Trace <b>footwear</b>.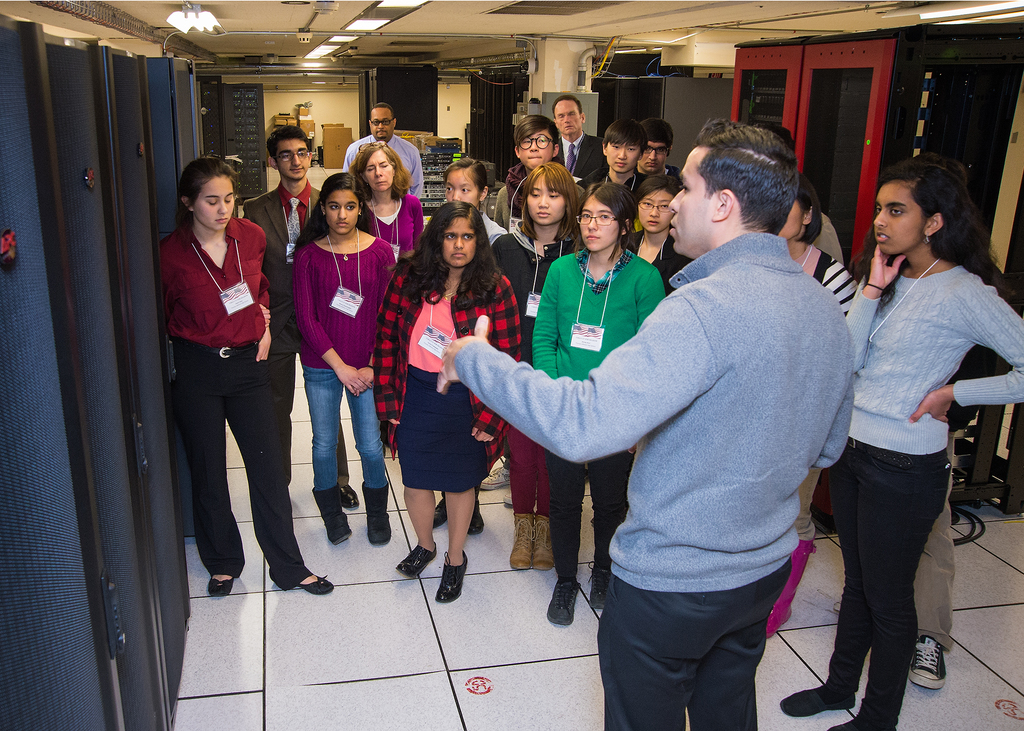
Traced to [334, 478, 358, 510].
